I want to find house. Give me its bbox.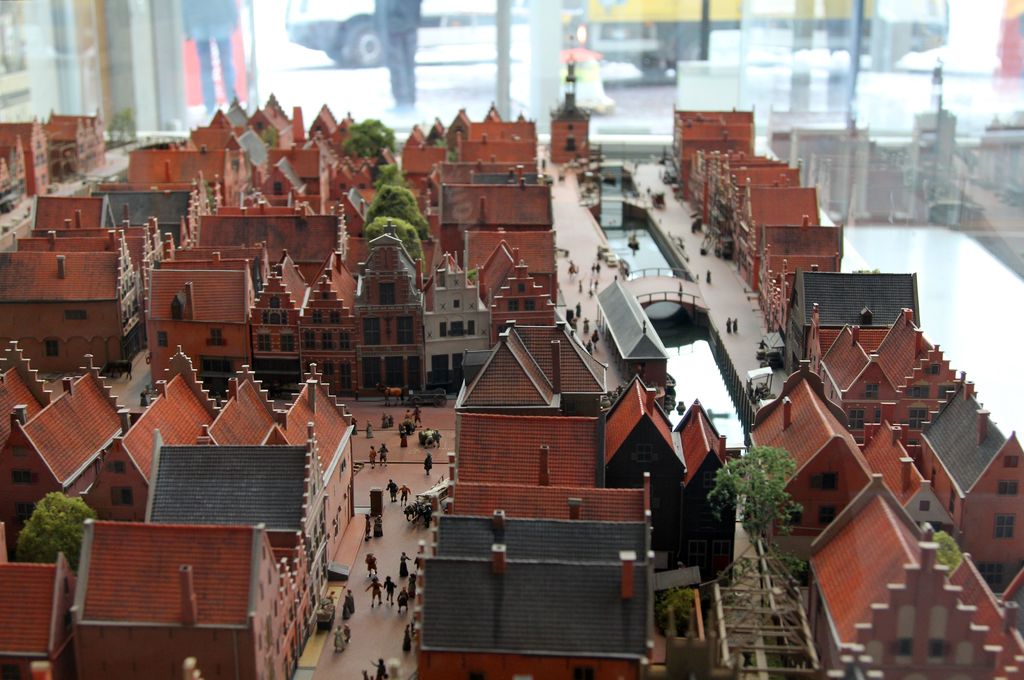
(0, 337, 358, 554).
